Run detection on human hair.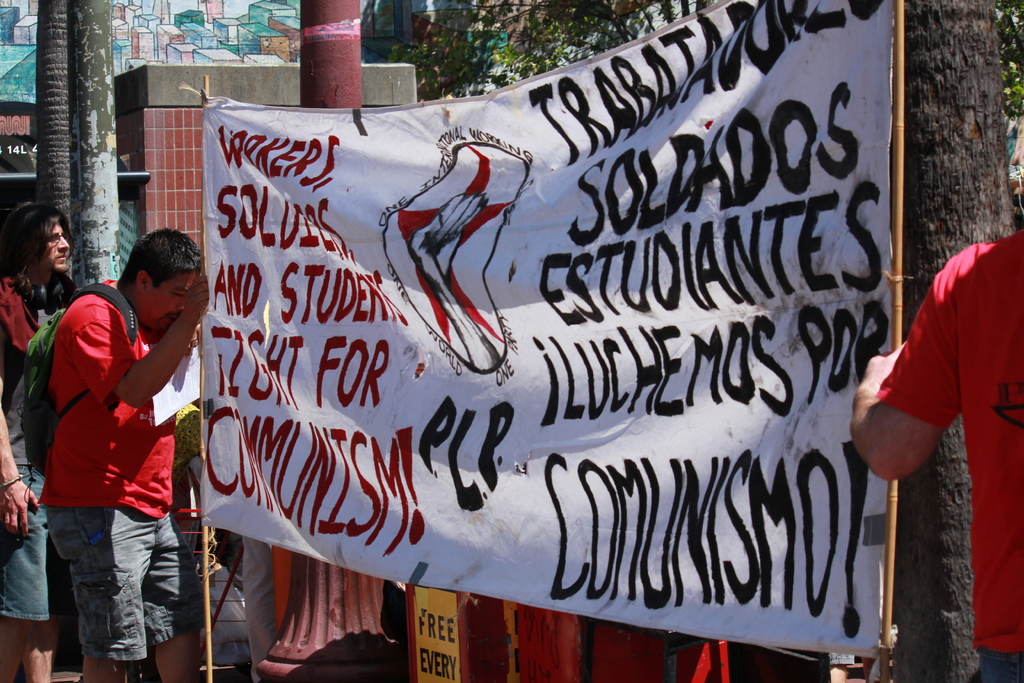
Result: (113,228,209,291).
